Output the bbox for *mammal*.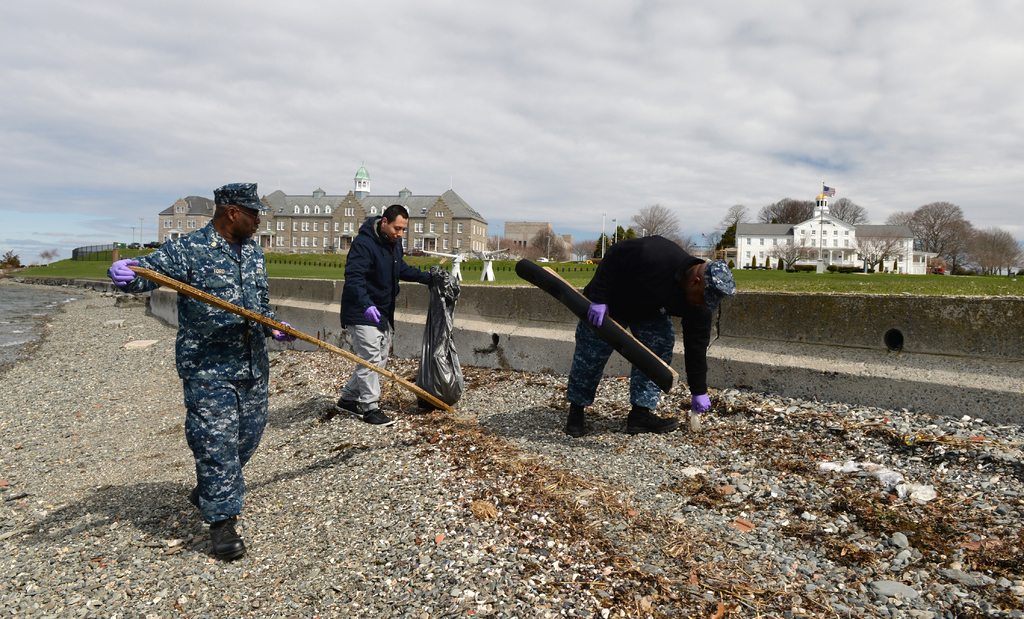
(564, 235, 738, 437).
